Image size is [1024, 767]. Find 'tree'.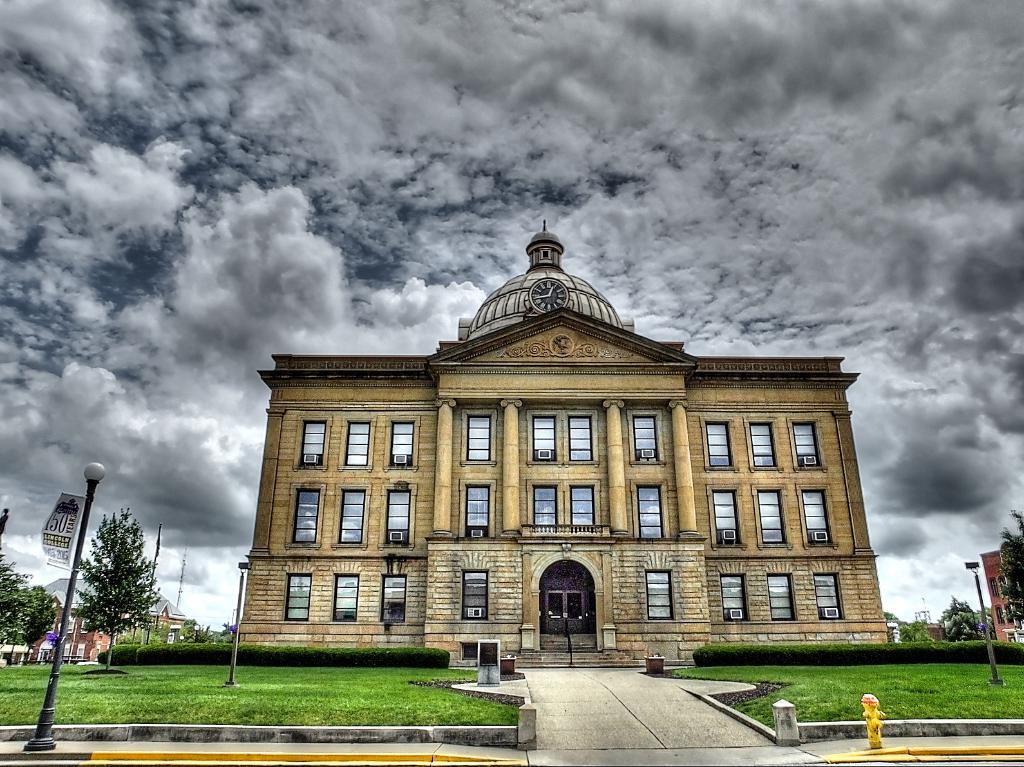
<bbox>32, 488, 175, 682</bbox>.
